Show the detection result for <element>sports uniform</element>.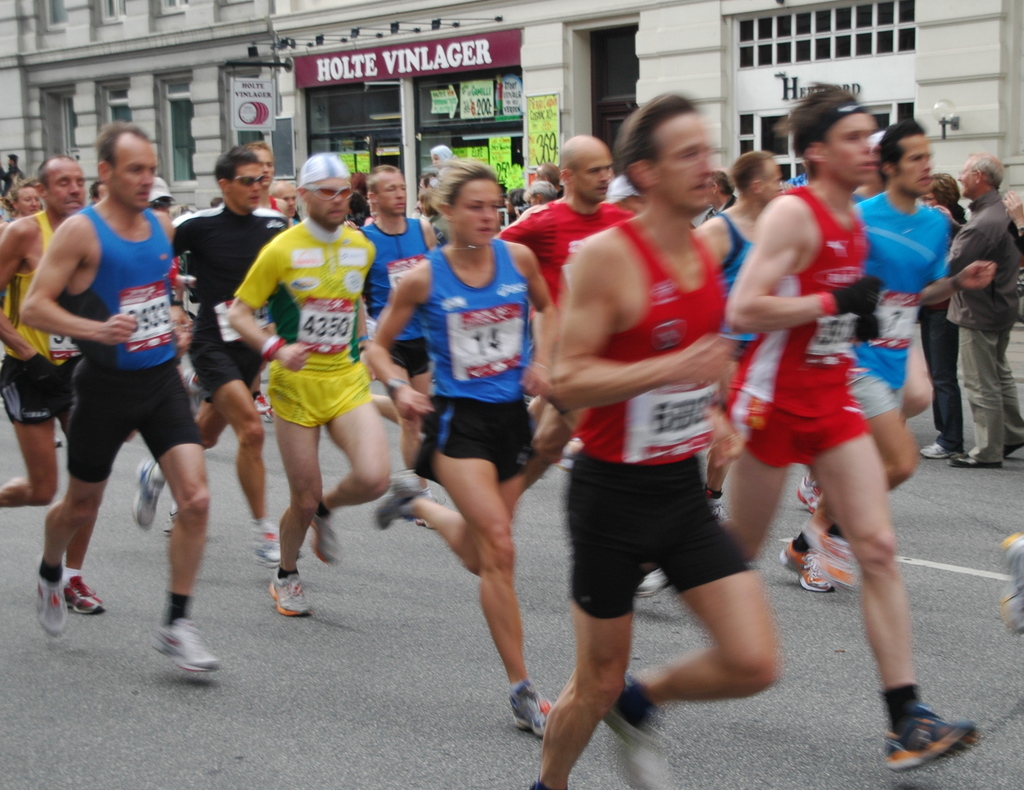
[719,207,755,382].
